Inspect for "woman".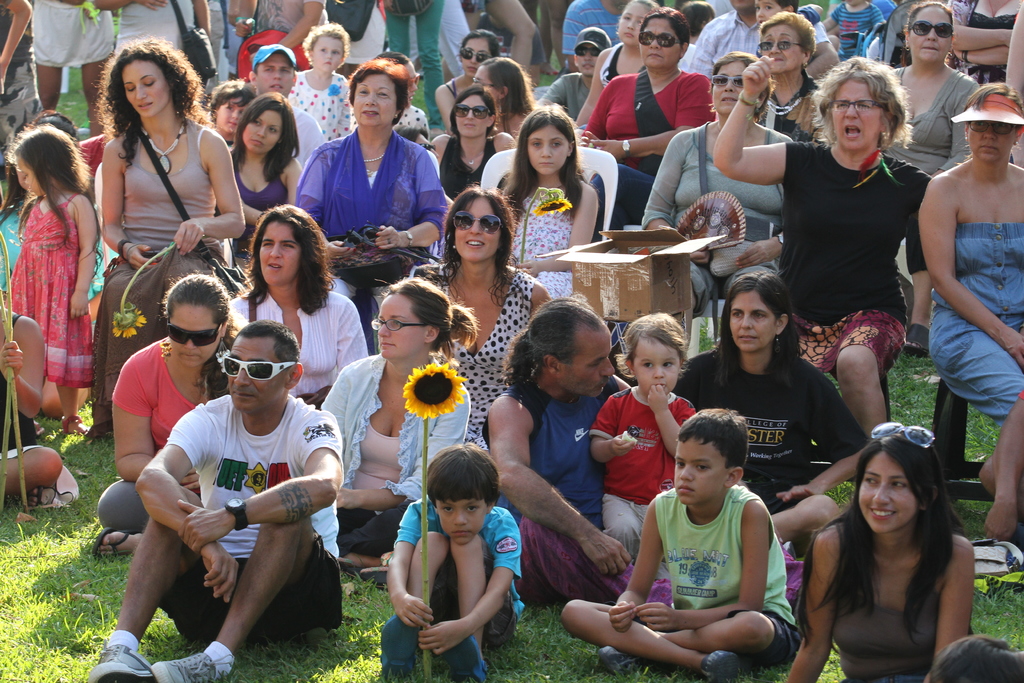
Inspection: <region>756, 4, 825, 142</region>.
